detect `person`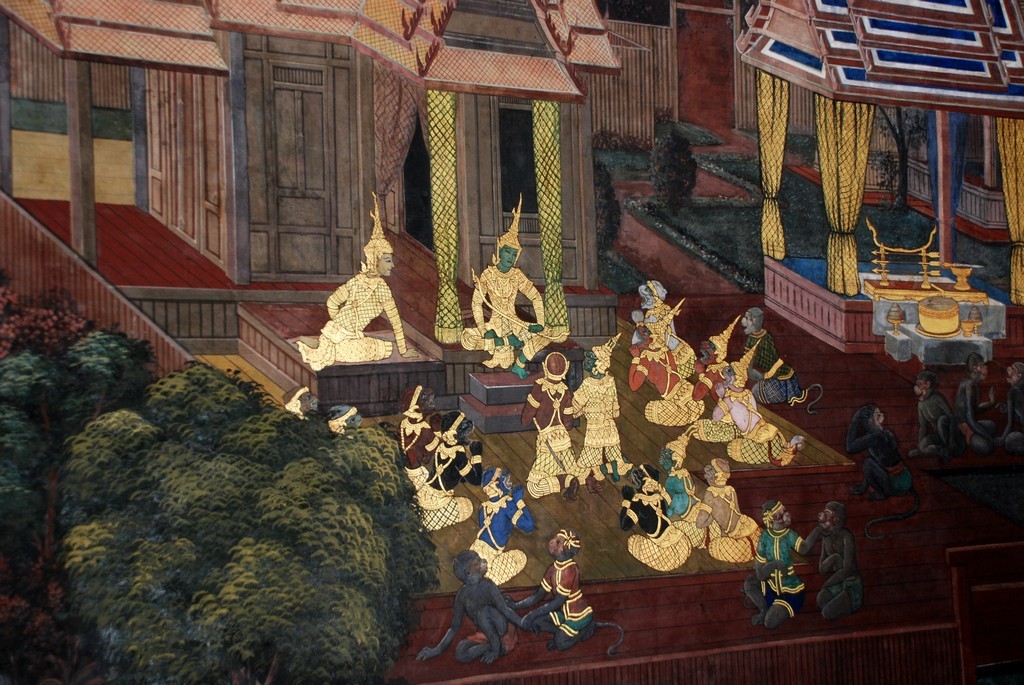
BBox(330, 405, 352, 436)
